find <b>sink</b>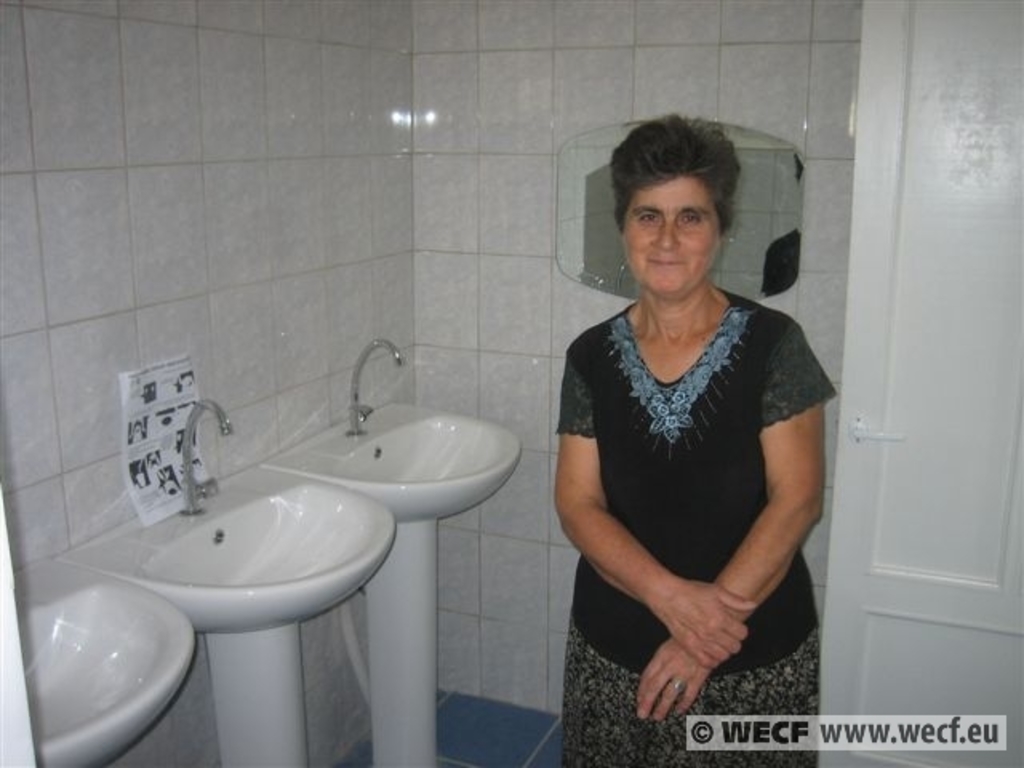
detection(3, 555, 198, 766)
